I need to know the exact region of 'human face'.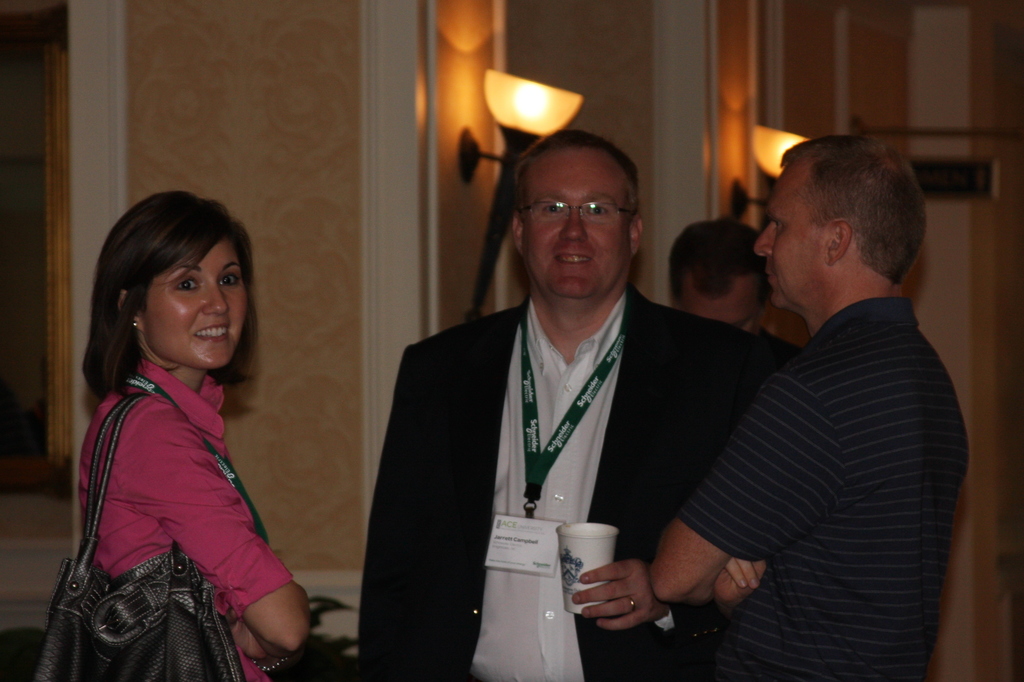
Region: x1=520, y1=149, x2=637, y2=304.
